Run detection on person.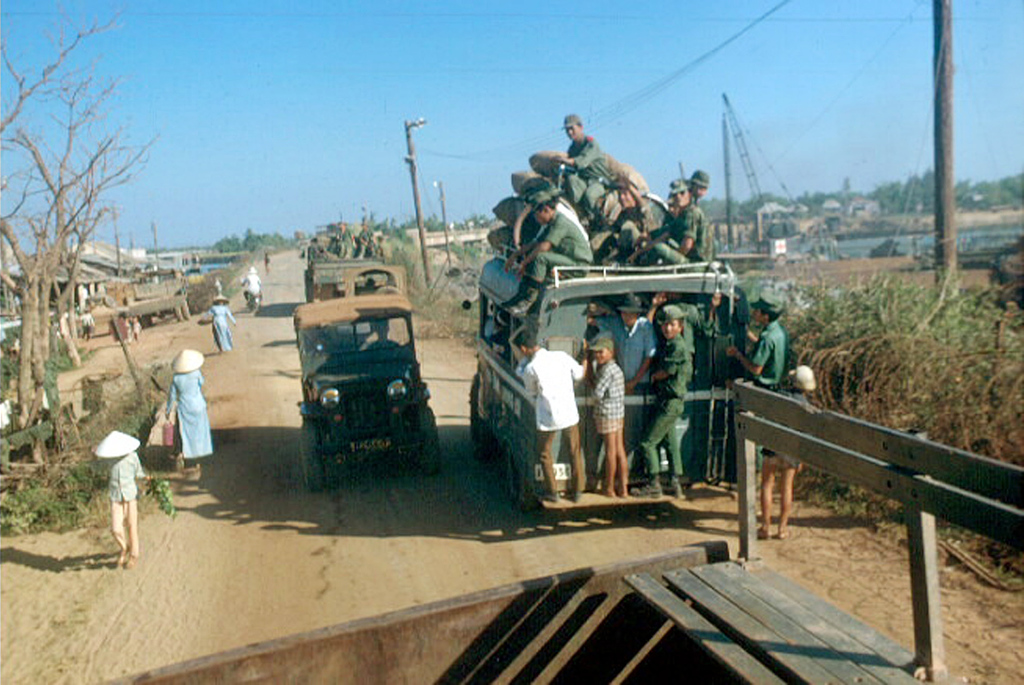
Result: detection(150, 344, 204, 484).
